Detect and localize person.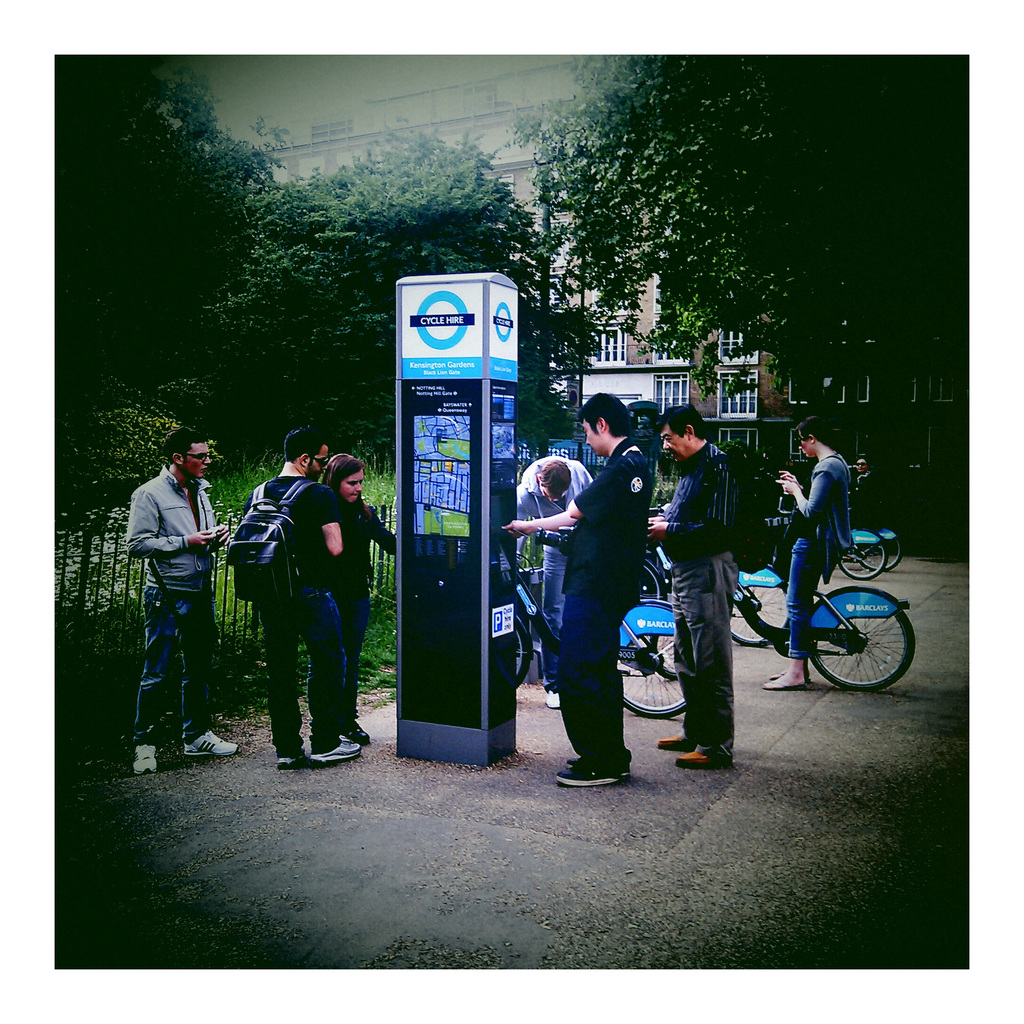
Localized at (left=508, top=397, right=636, bottom=788).
